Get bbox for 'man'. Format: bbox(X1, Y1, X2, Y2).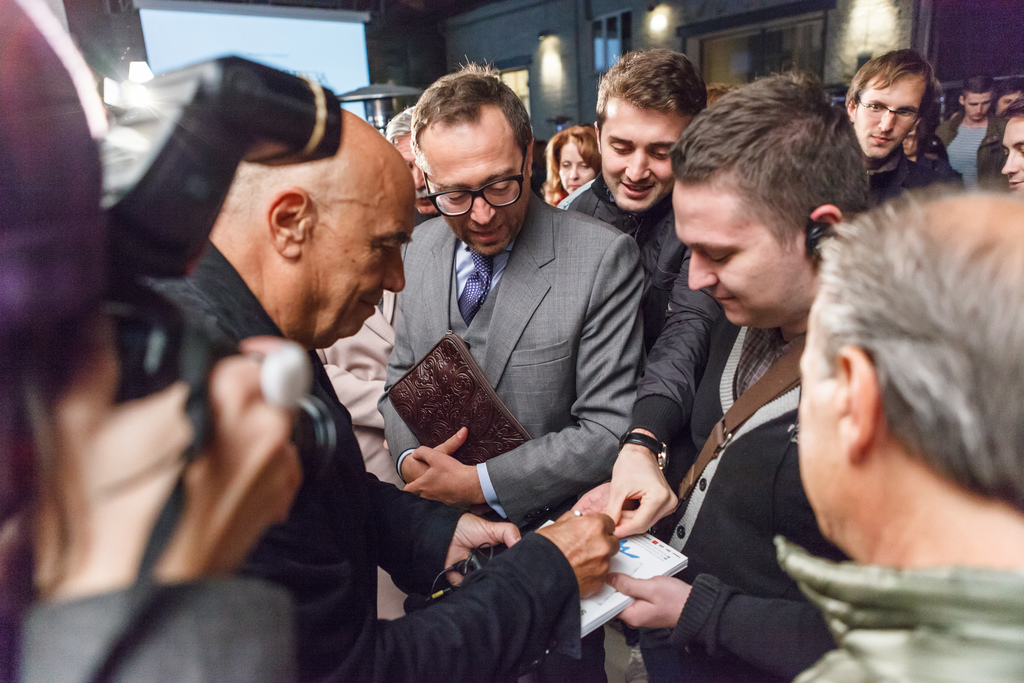
bbox(385, 104, 436, 216).
